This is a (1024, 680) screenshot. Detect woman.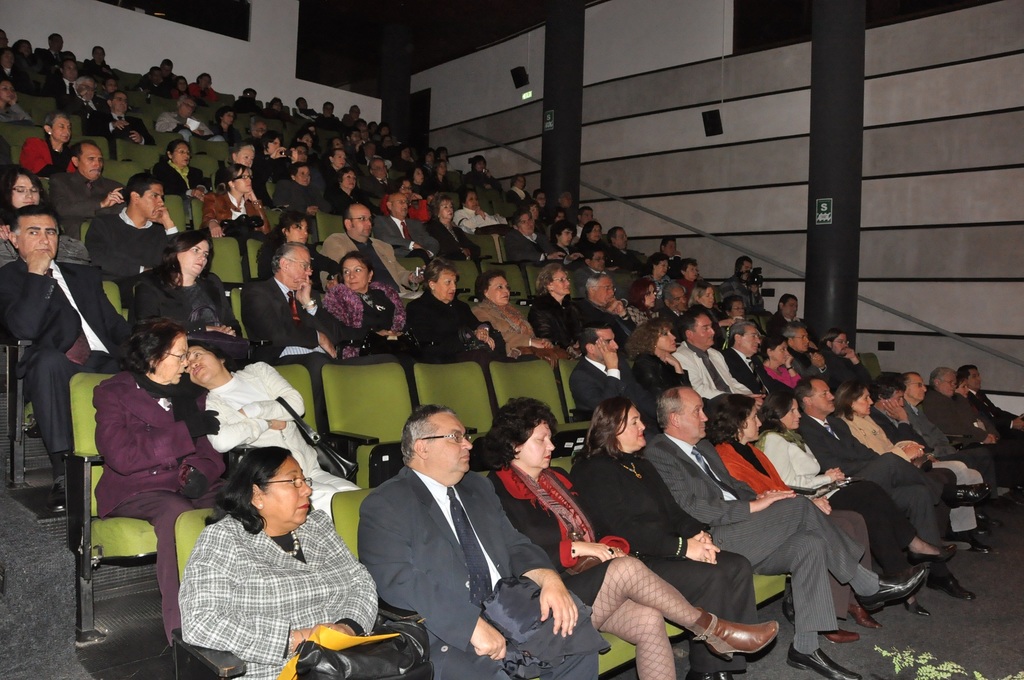
rect(0, 163, 92, 262).
